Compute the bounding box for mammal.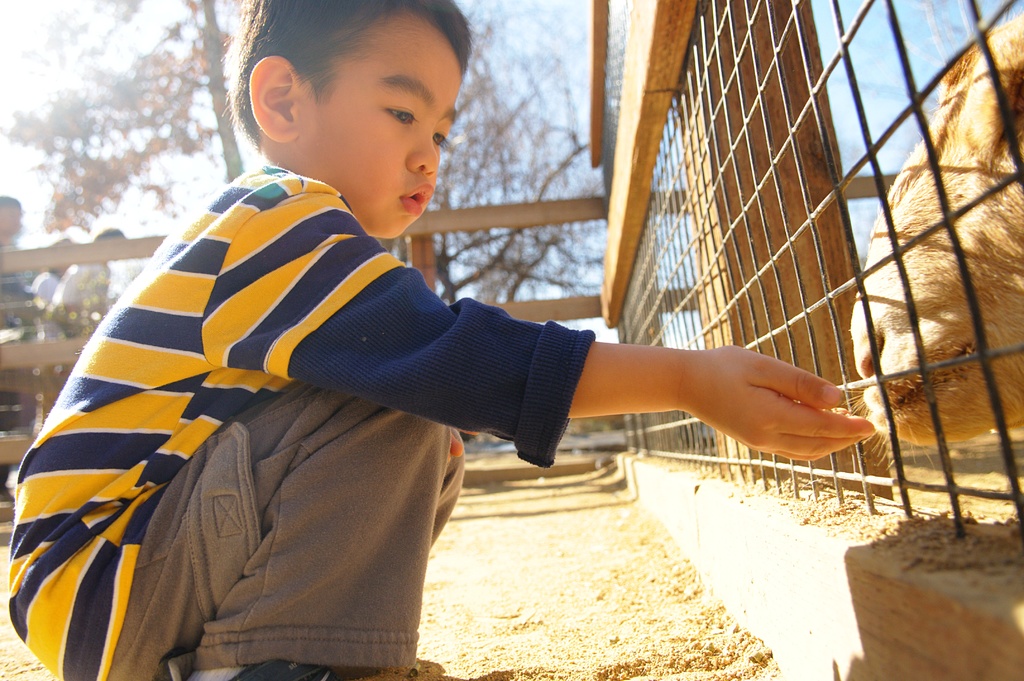
10:0:874:680.
